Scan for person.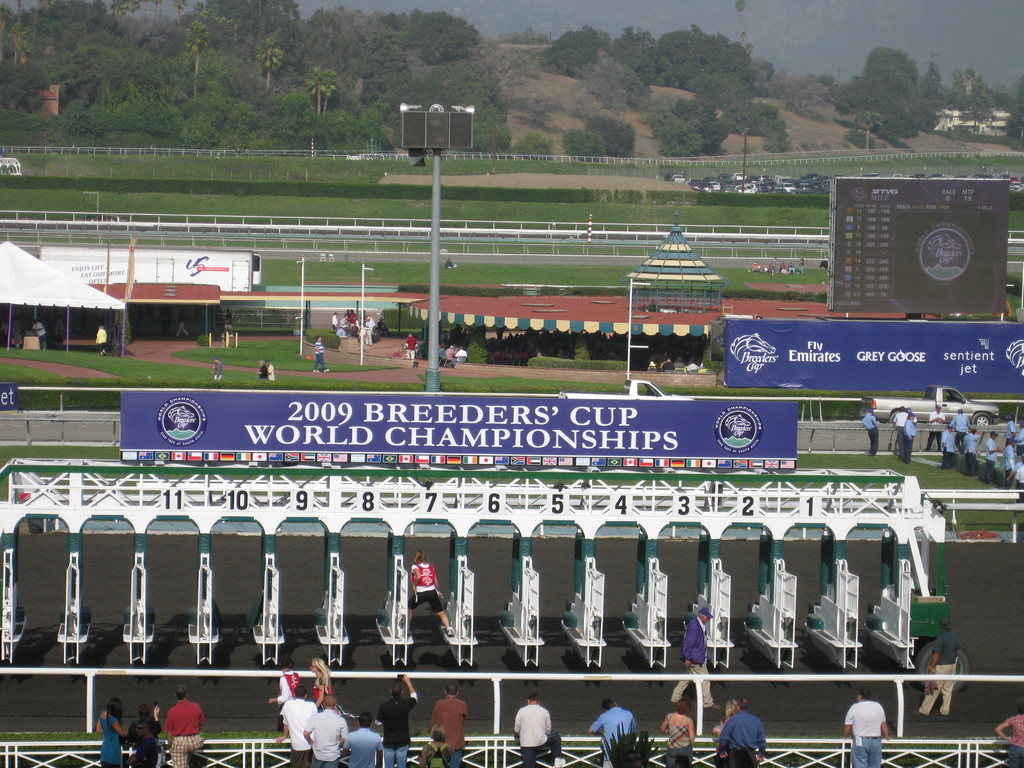
Scan result: [159,305,177,336].
